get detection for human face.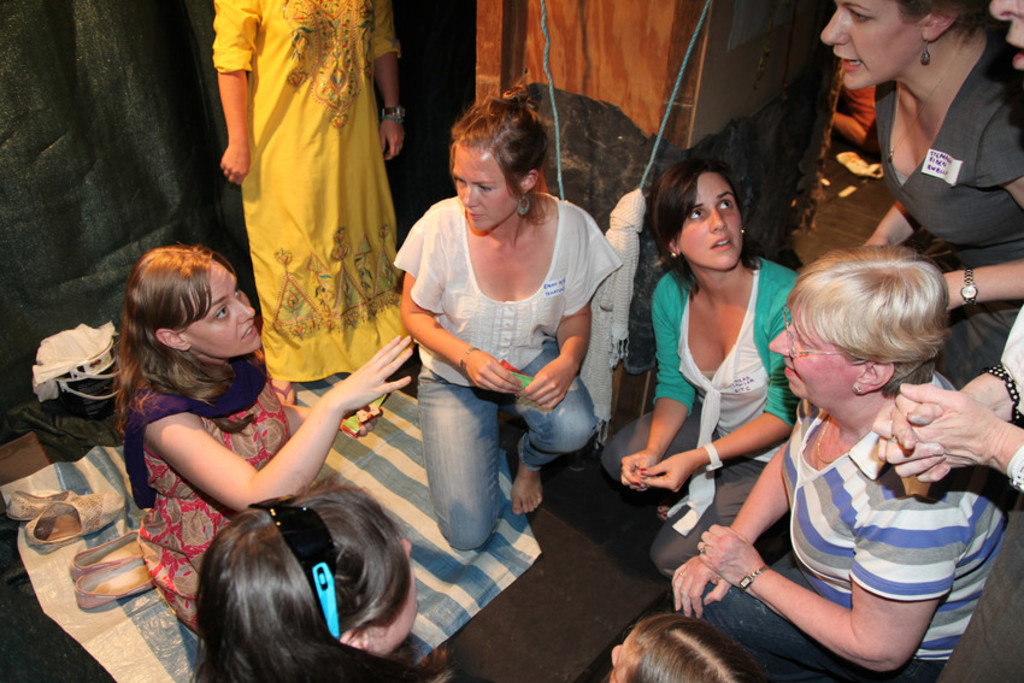
Detection: [x1=184, y1=263, x2=263, y2=358].
